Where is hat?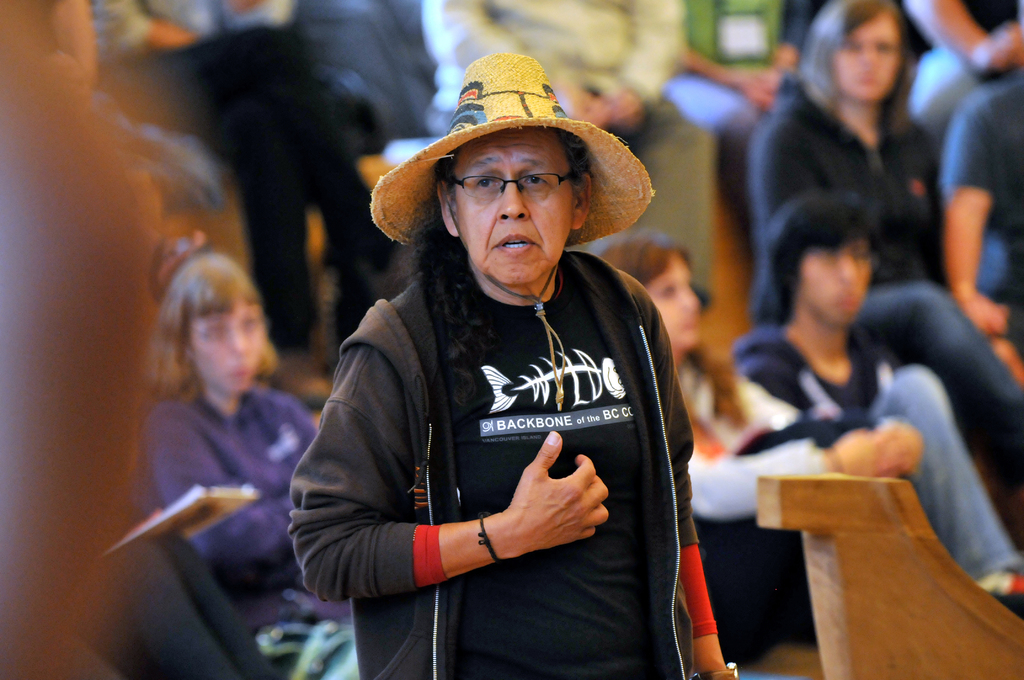
(left=369, top=51, right=655, bottom=407).
